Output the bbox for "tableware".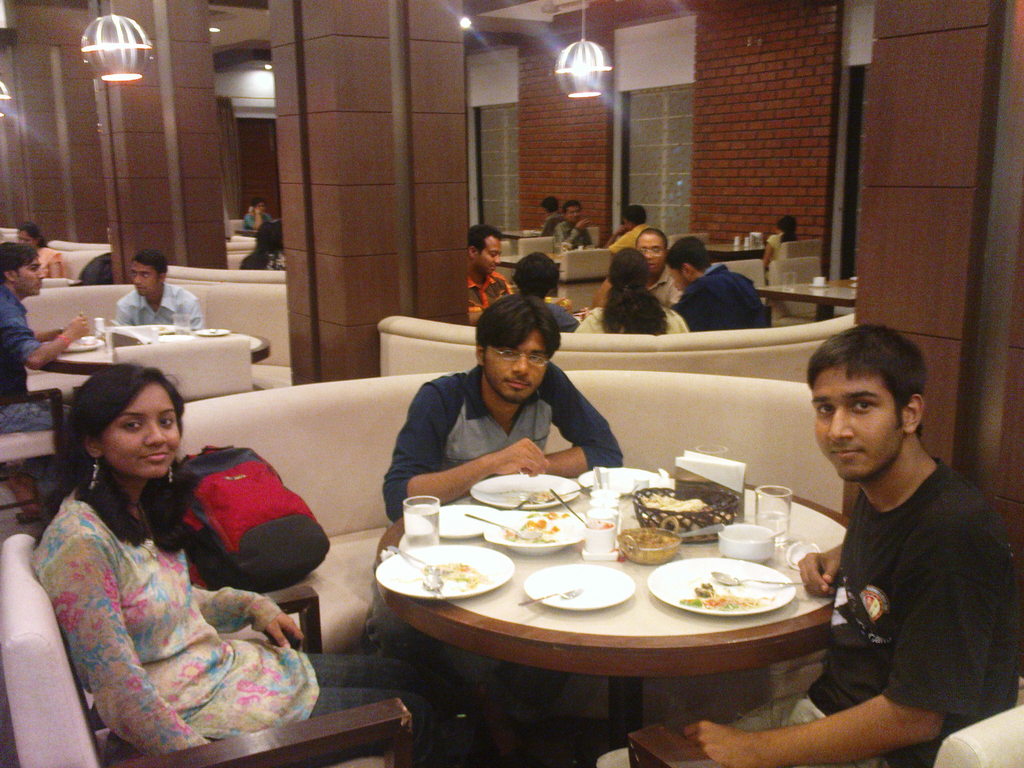
(392, 495, 444, 562).
